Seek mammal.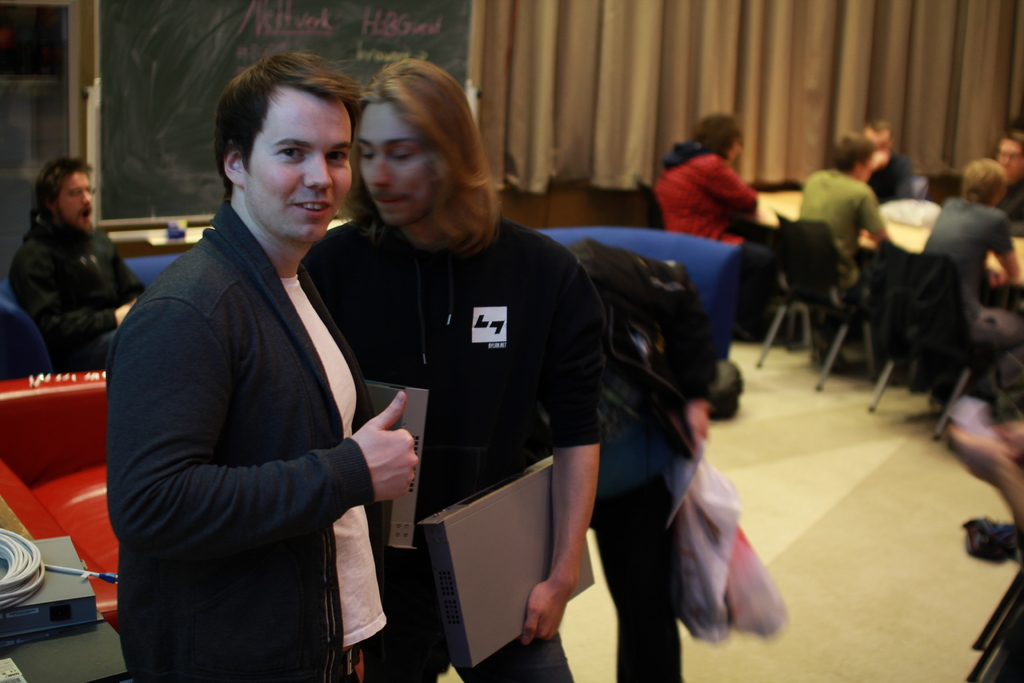
bbox=(995, 126, 1023, 243).
